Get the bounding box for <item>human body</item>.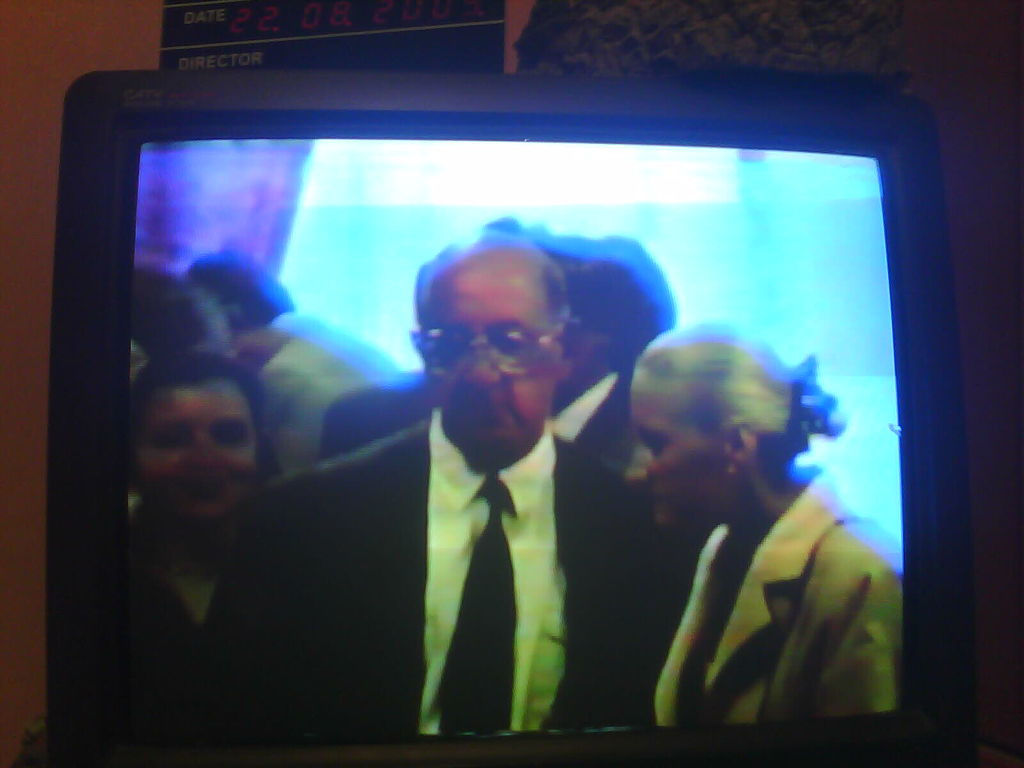
[195,404,655,746].
